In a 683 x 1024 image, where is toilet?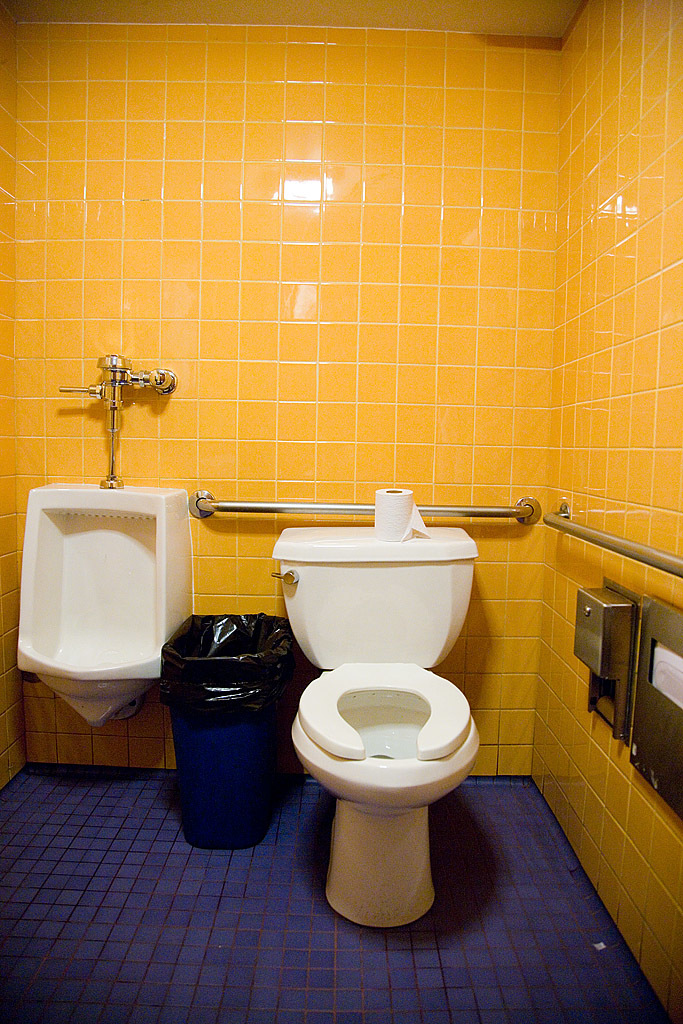
[x1=291, y1=660, x2=483, y2=930].
